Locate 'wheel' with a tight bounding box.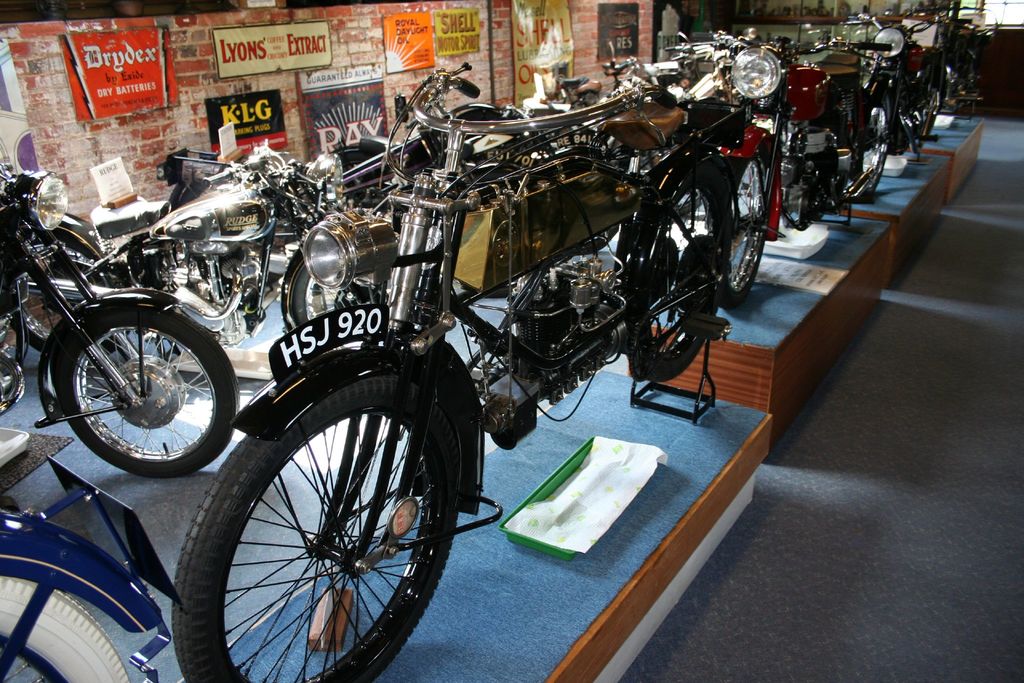
Rect(637, 176, 727, 384).
